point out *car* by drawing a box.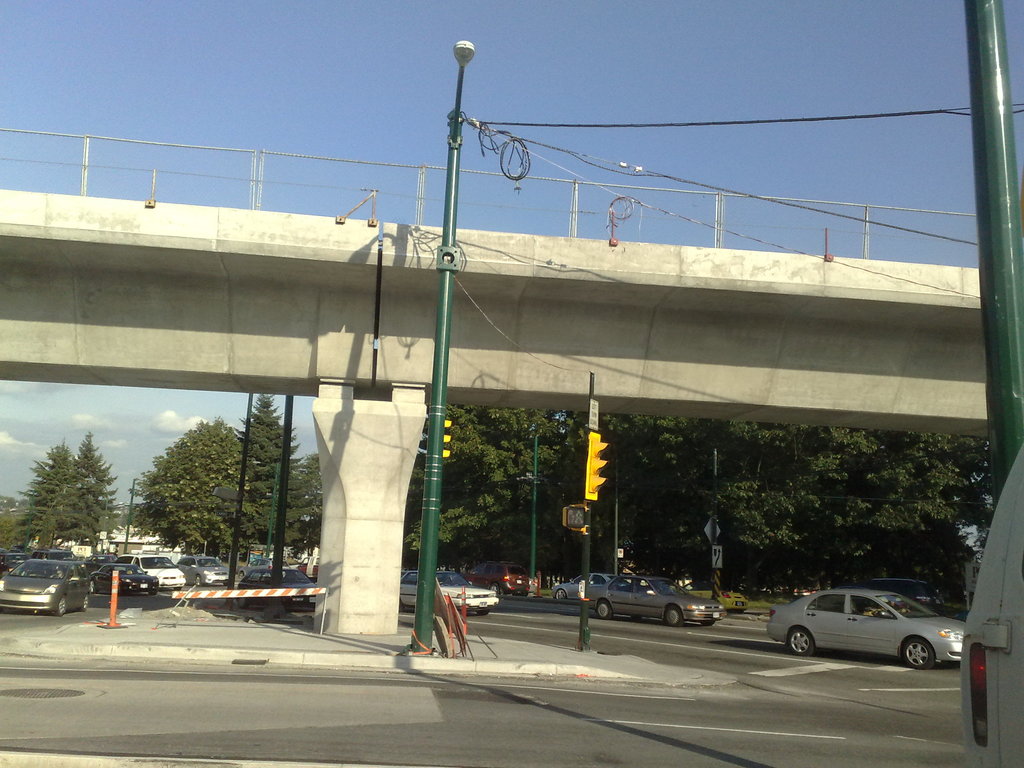
left=404, top=568, right=489, bottom=620.
